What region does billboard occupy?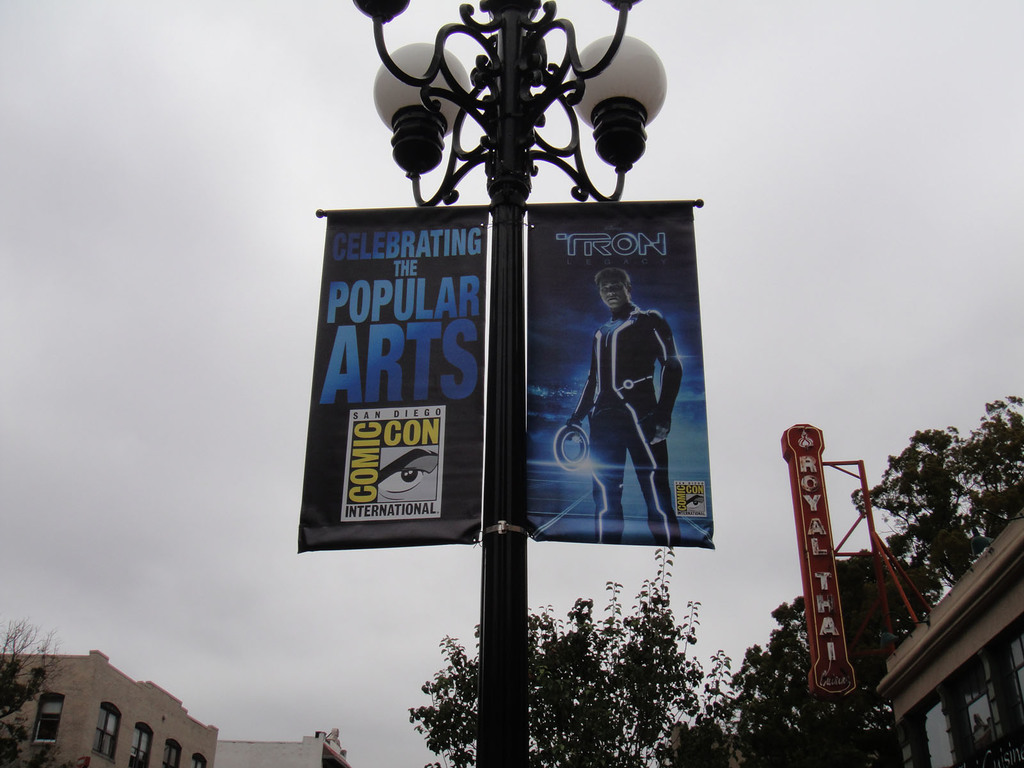
(left=527, top=204, right=715, bottom=547).
